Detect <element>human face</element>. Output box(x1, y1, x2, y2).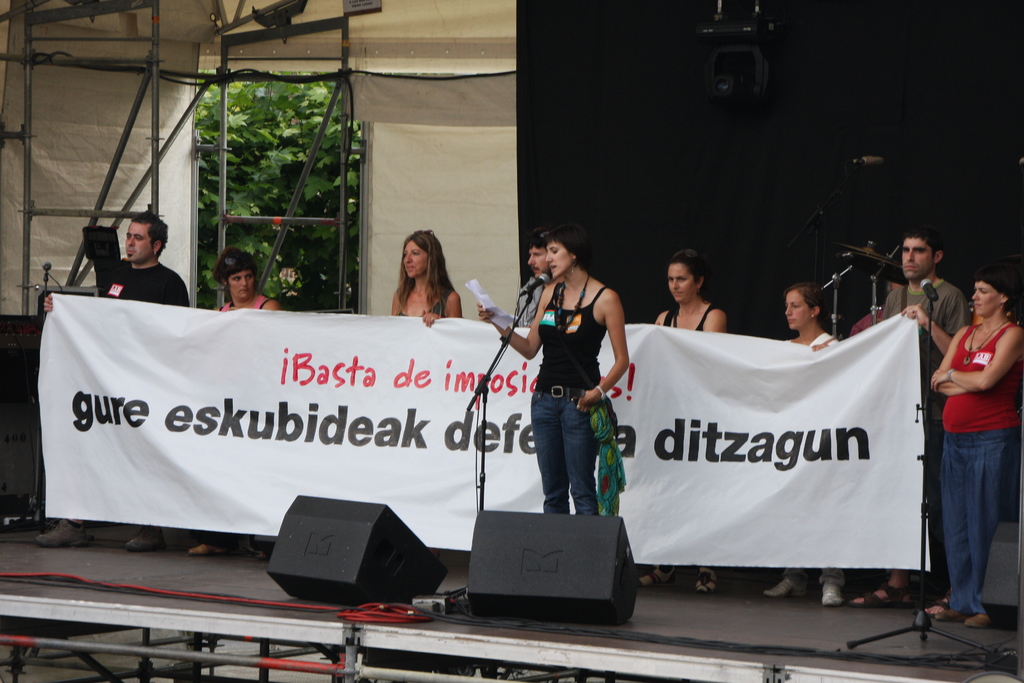
box(543, 238, 569, 278).
